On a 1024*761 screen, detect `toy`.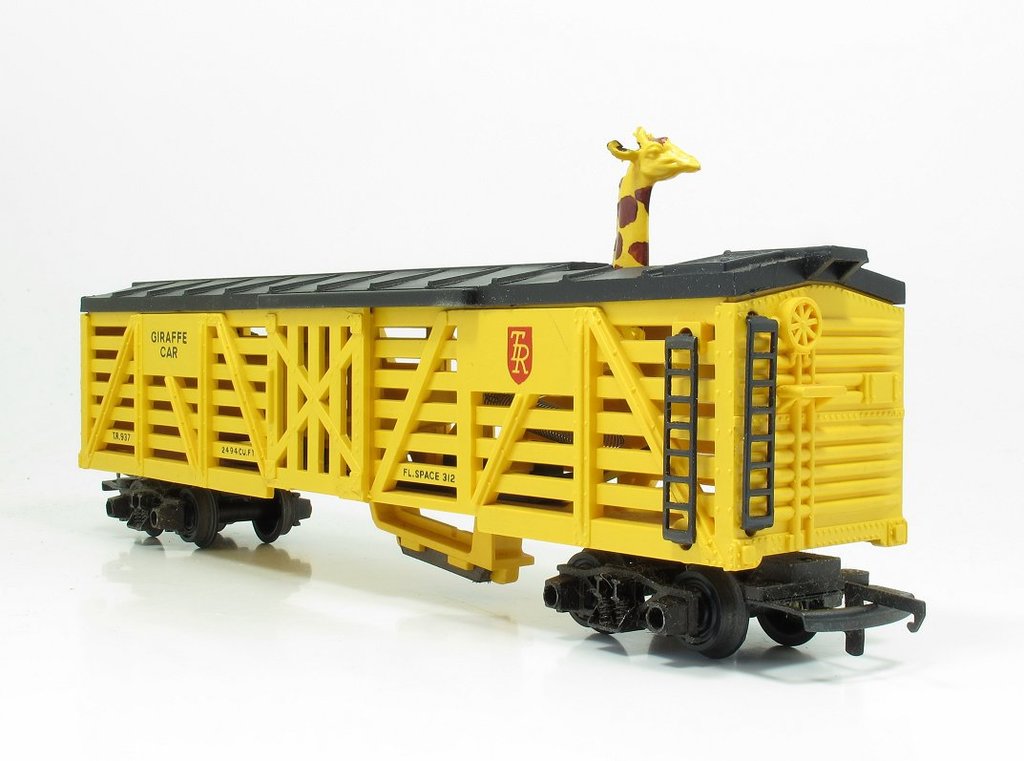
pyautogui.locateOnScreen(79, 242, 922, 666).
